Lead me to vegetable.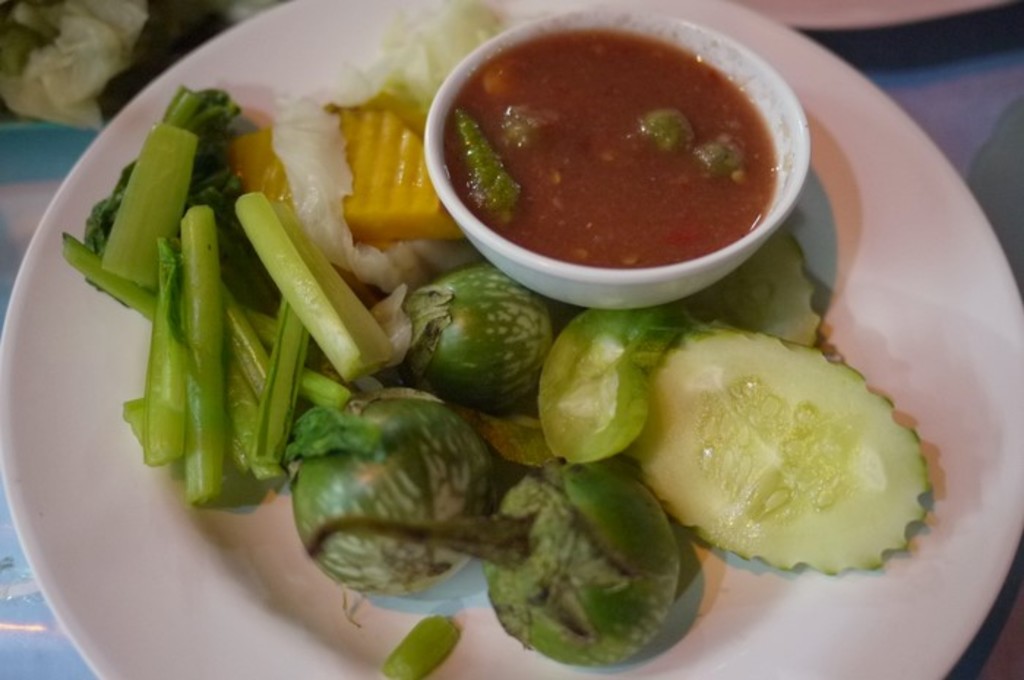
Lead to select_region(698, 225, 825, 348).
